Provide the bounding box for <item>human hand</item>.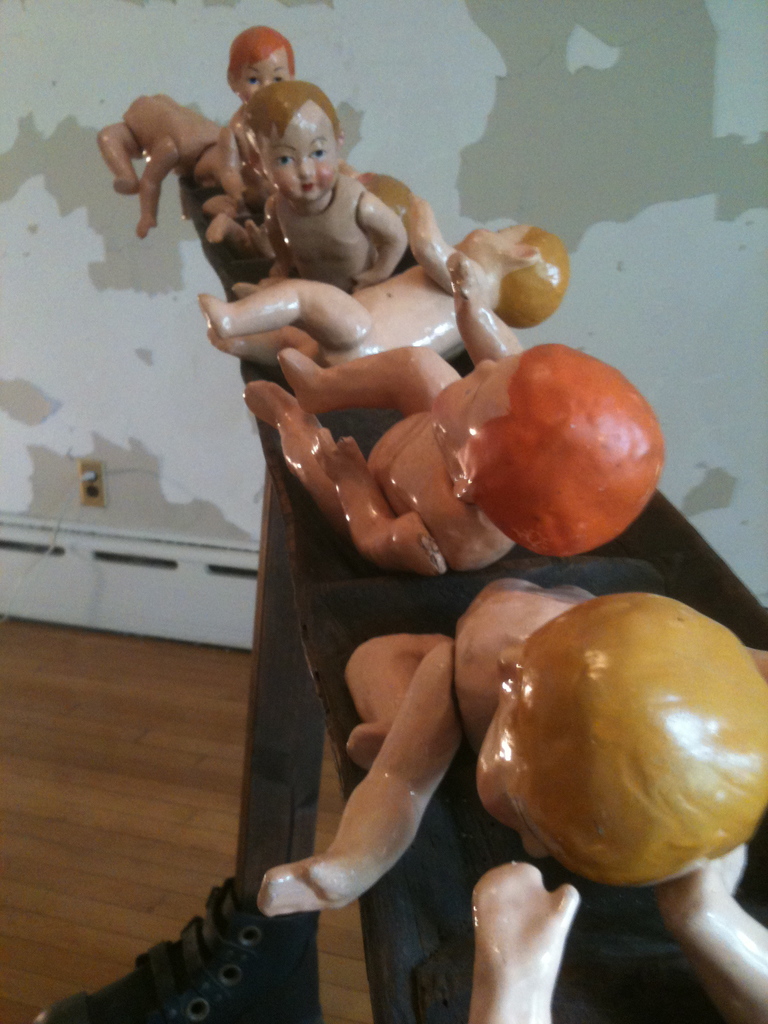
x1=250, y1=853, x2=360, y2=921.
